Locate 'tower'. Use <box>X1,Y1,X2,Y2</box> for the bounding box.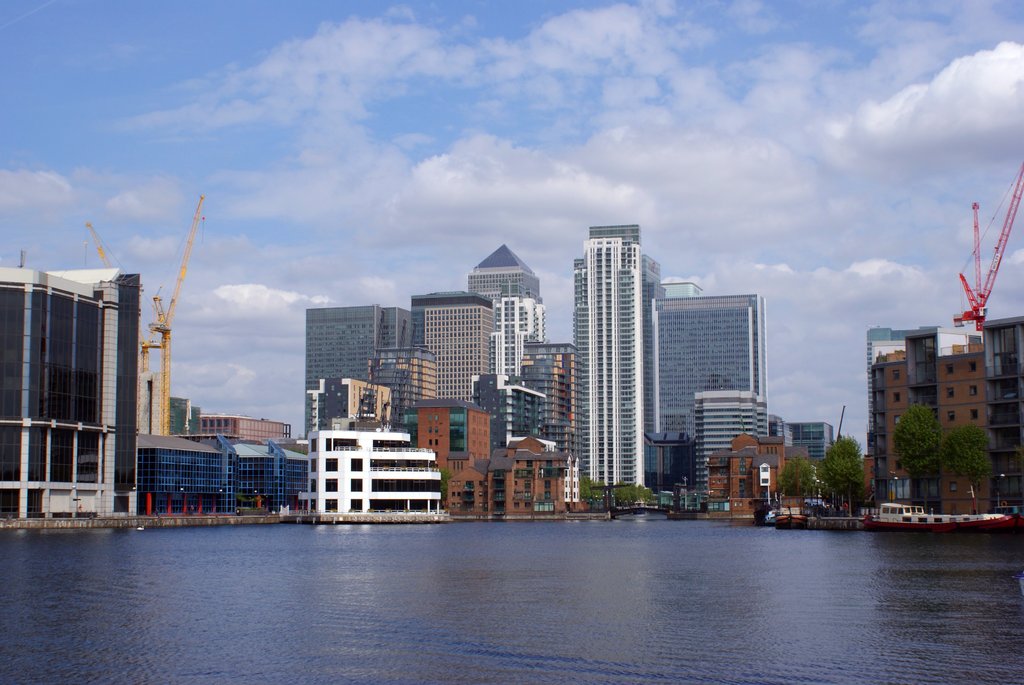
<box>413,294,493,404</box>.
